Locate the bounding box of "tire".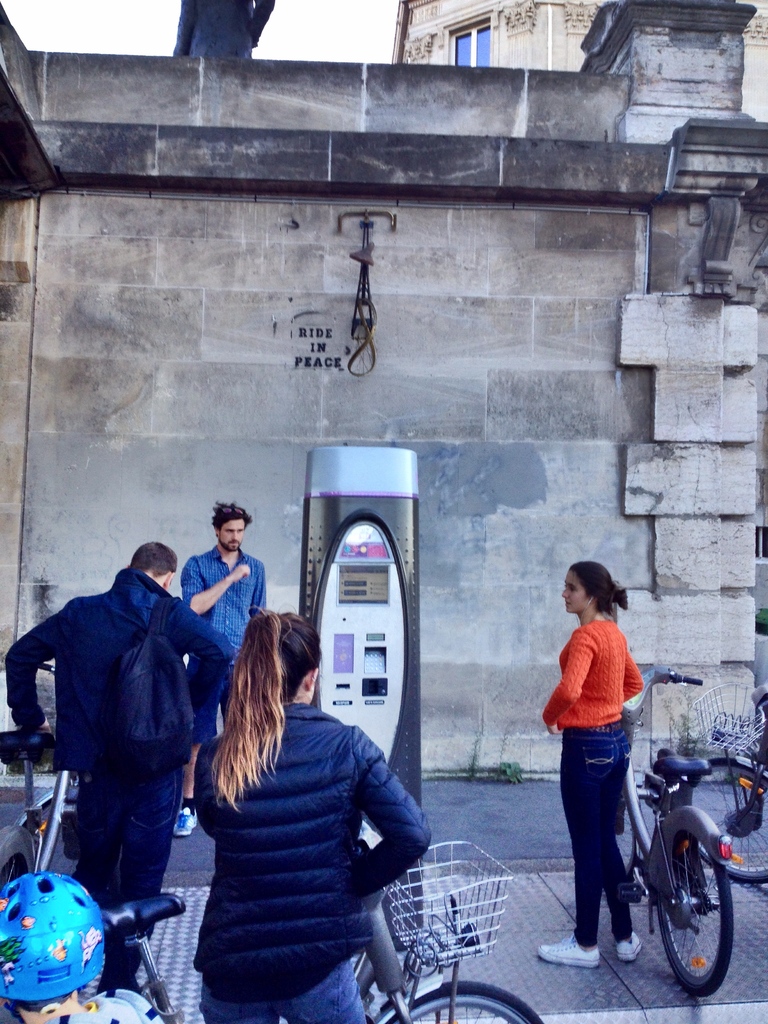
Bounding box: box=[16, 787, 79, 886].
